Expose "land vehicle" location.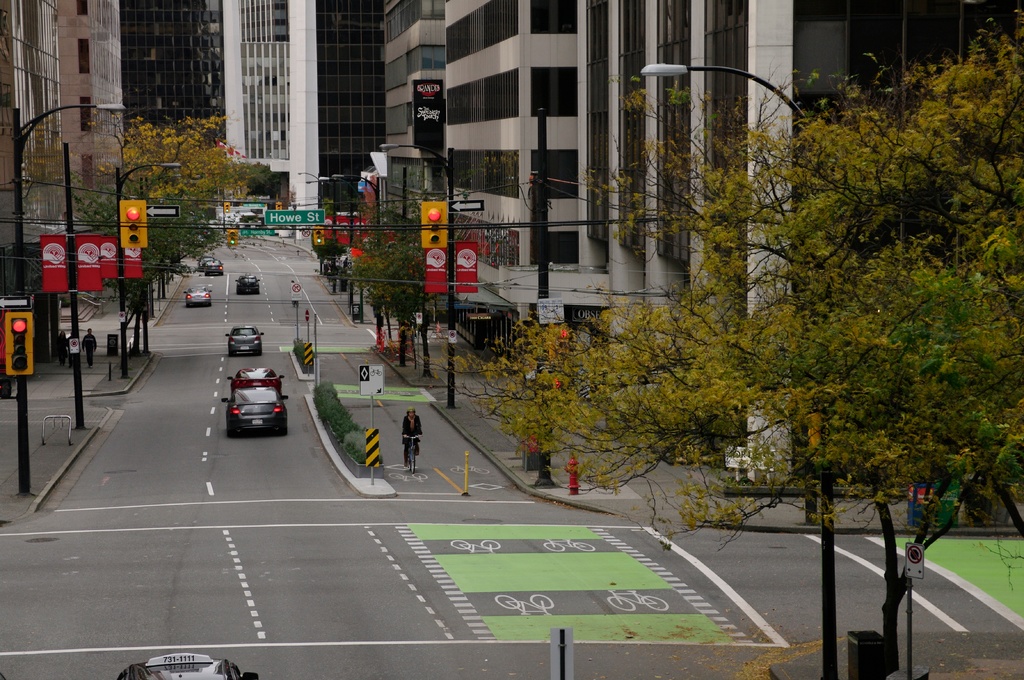
Exposed at <bbox>116, 652, 259, 679</bbox>.
